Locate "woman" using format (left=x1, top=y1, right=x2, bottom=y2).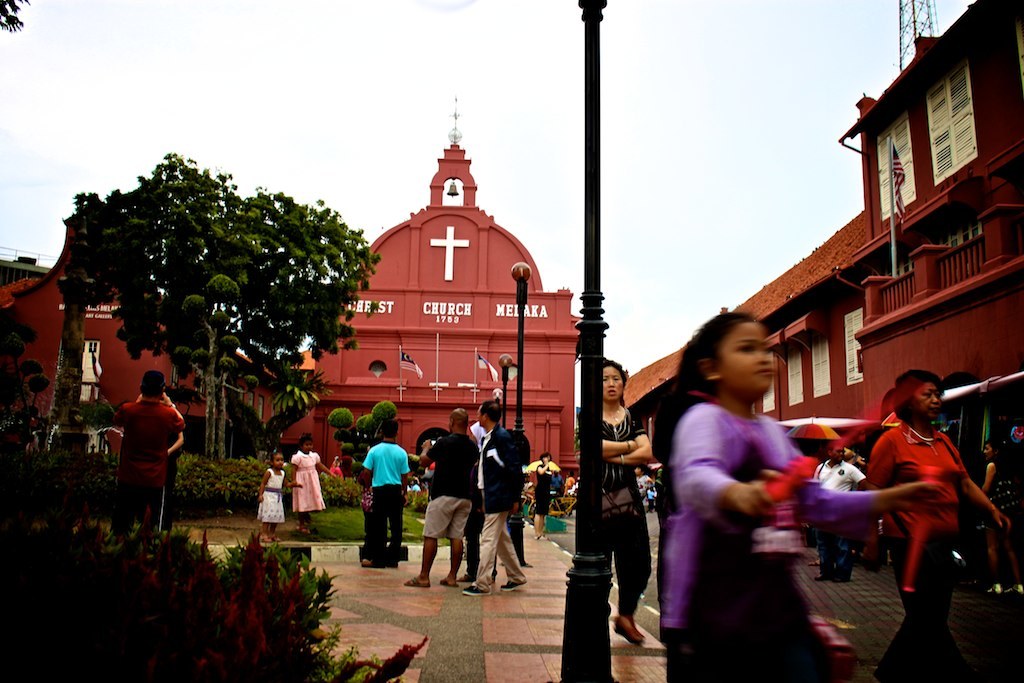
(left=981, top=439, right=1023, bottom=596).
